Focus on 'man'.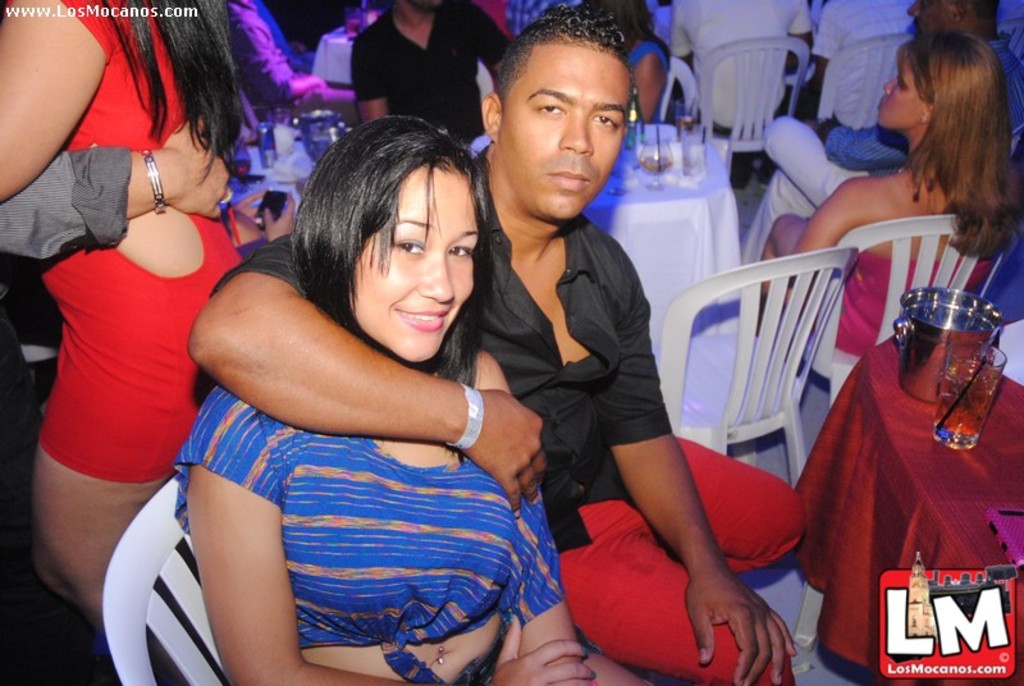
Focused at box(741, 0, 1023, 269).
